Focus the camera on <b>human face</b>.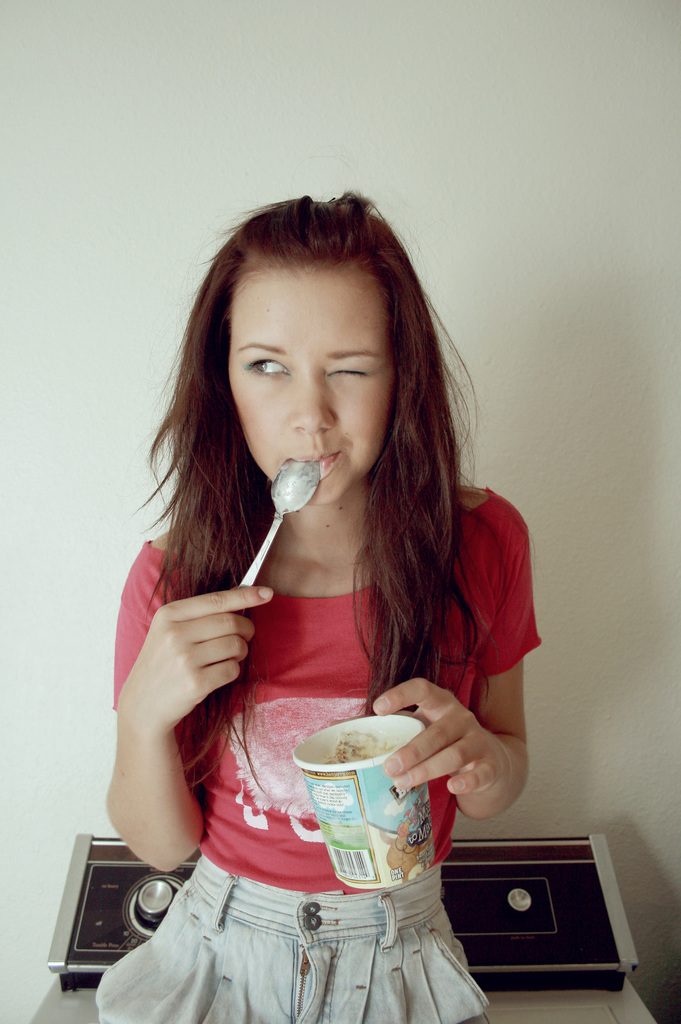
Focus region: select_region(227, 265, 391, 501).
